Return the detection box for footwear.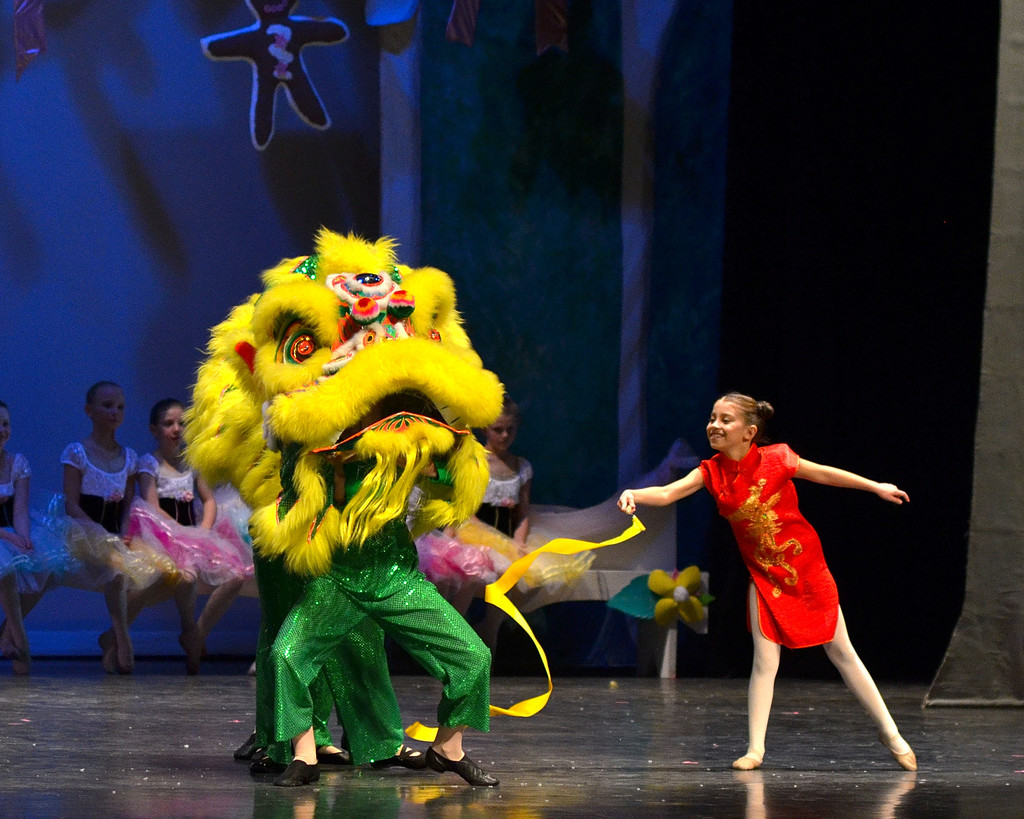
323:748:356:768.
